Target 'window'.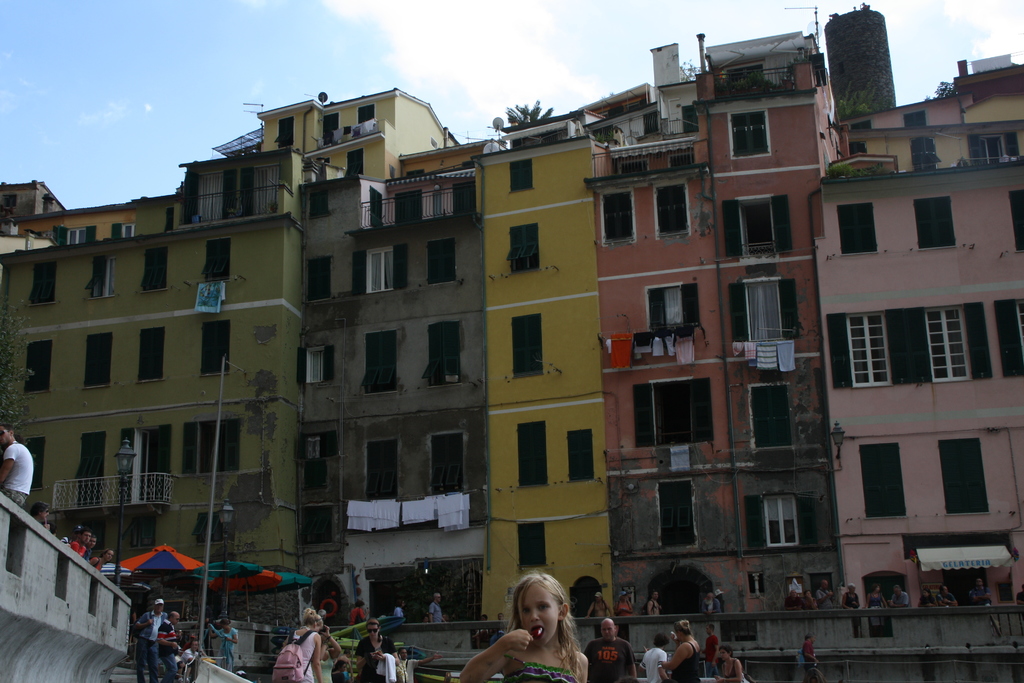
Target region: (427,430,468,495).
